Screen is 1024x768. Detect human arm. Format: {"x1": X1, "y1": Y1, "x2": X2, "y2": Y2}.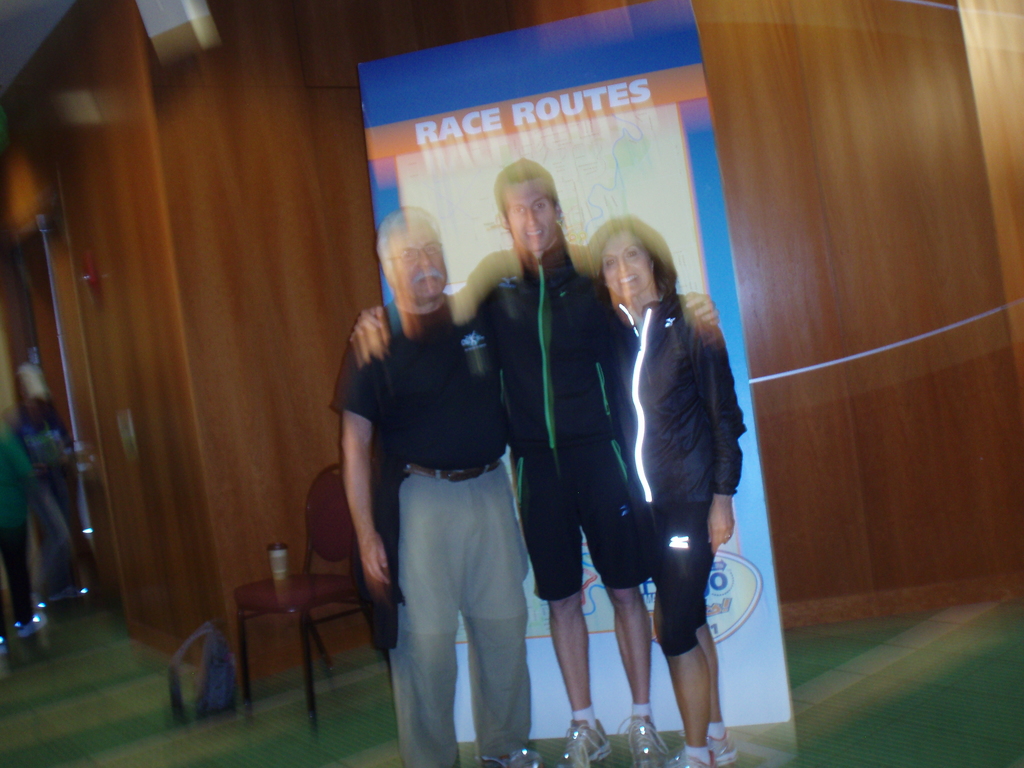
{"x1": 342, "y1": 345, "x2": 387, "y2": 583}.
